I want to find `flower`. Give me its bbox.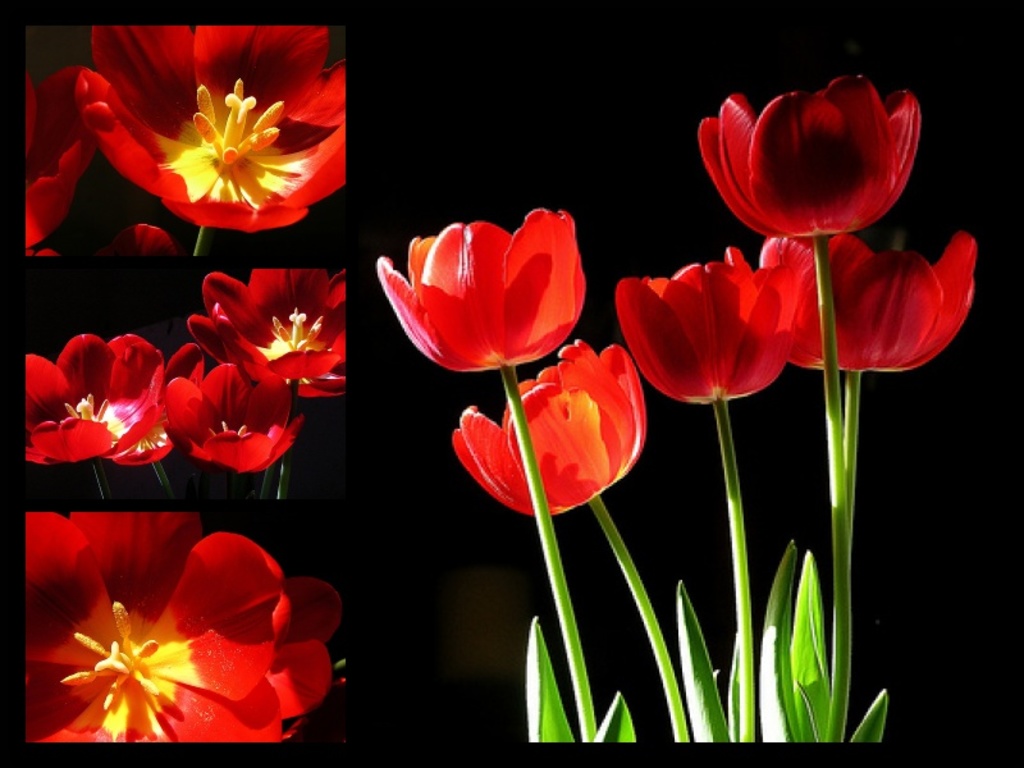
{"left": 754, "top": 230, "right": 974, "bottom": 372}.
